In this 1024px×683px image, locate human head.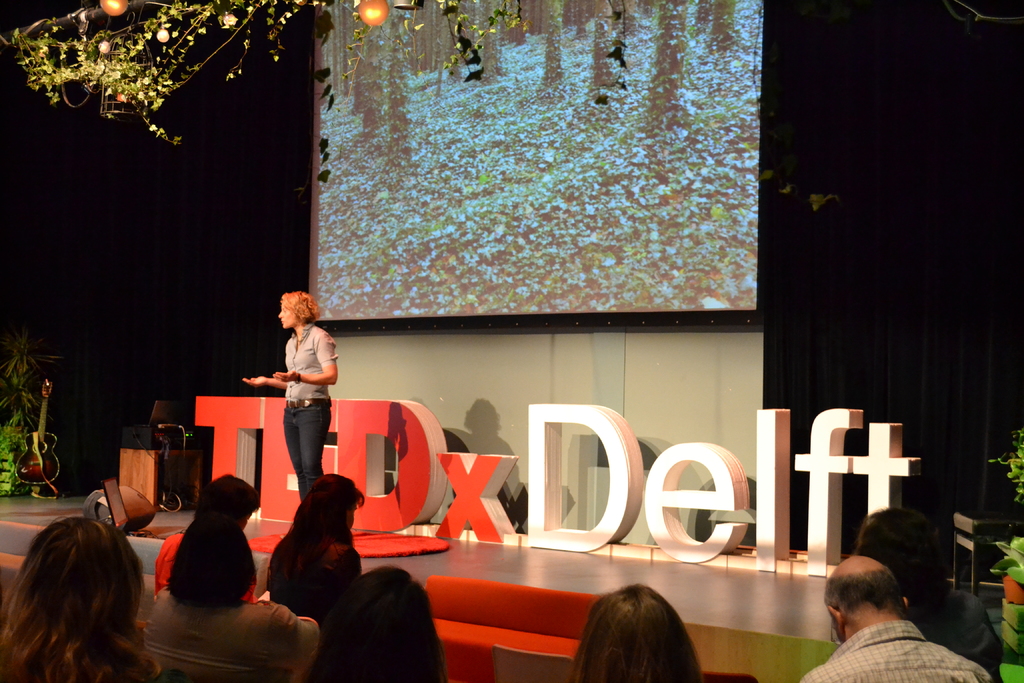
Bounding box: region(198, 476, 263, 532).
